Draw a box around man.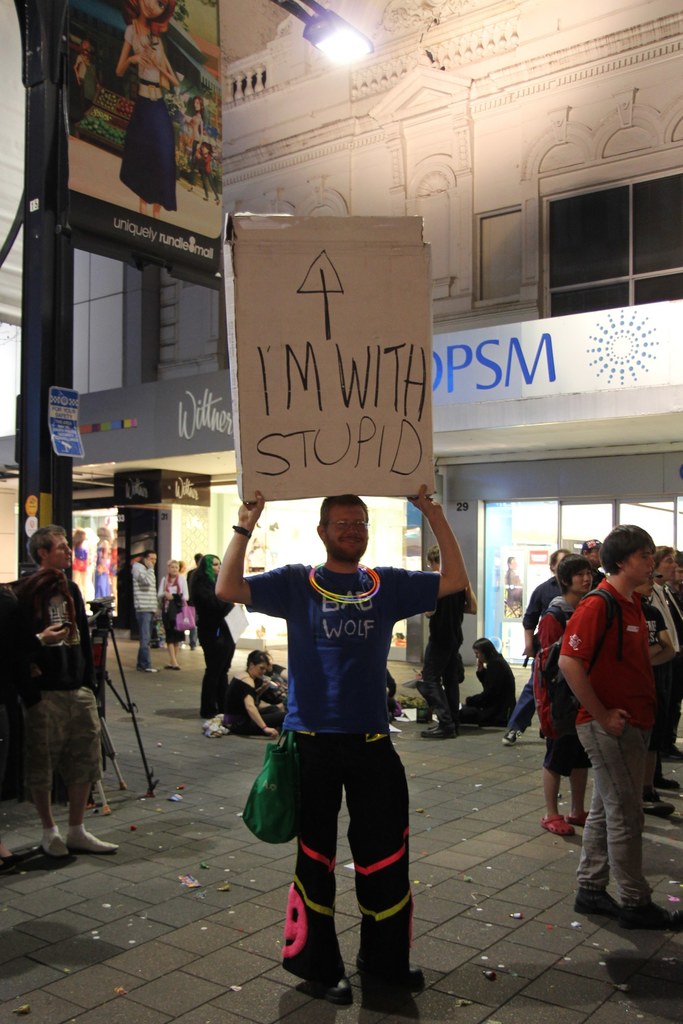
detection(555, 521, 657, 922).
